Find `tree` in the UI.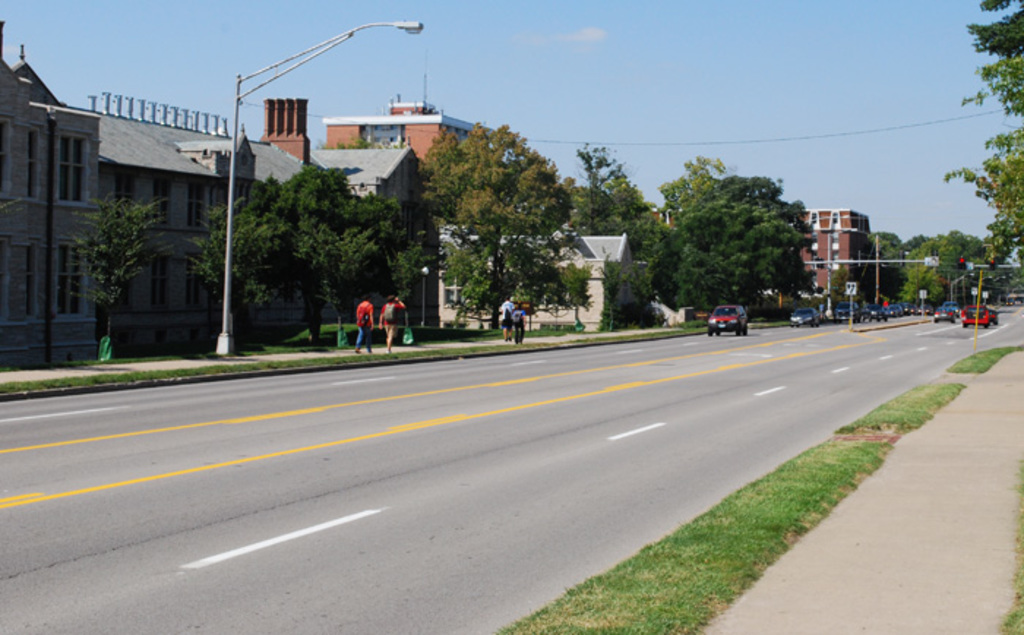
UI element at bbox(560, 146, 680, 300).
